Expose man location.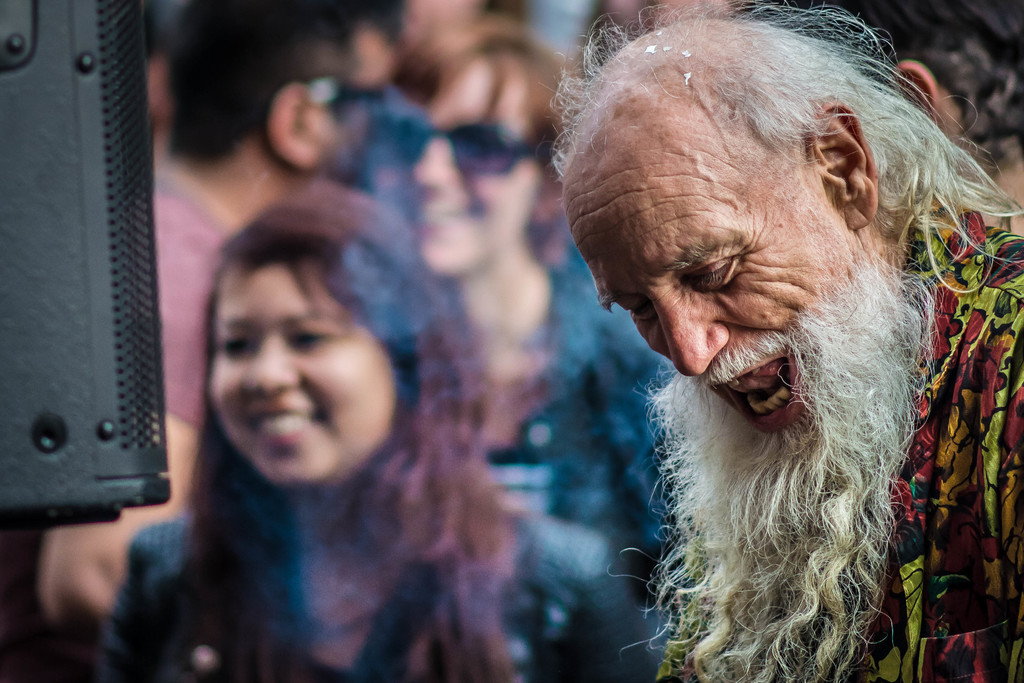
Exposed at bbox=[441, 1, 1023, 670].
